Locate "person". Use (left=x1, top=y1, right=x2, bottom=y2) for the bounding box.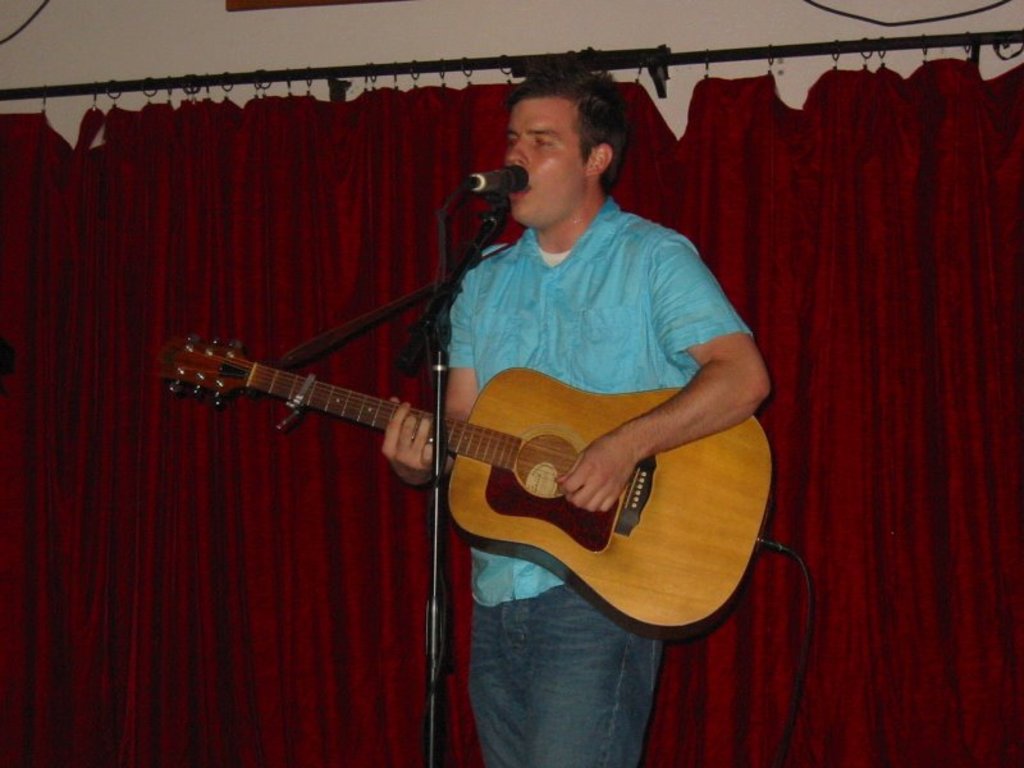
(left=378, top=58, right=777, bottom=767).
